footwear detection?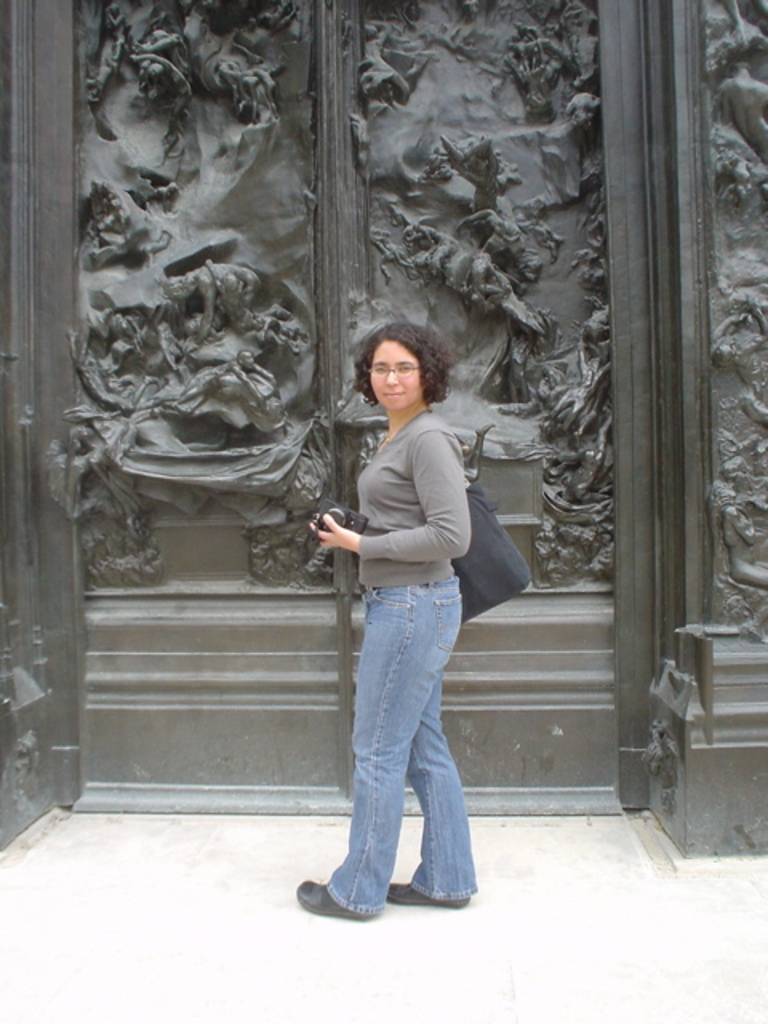
389 862 477 910
